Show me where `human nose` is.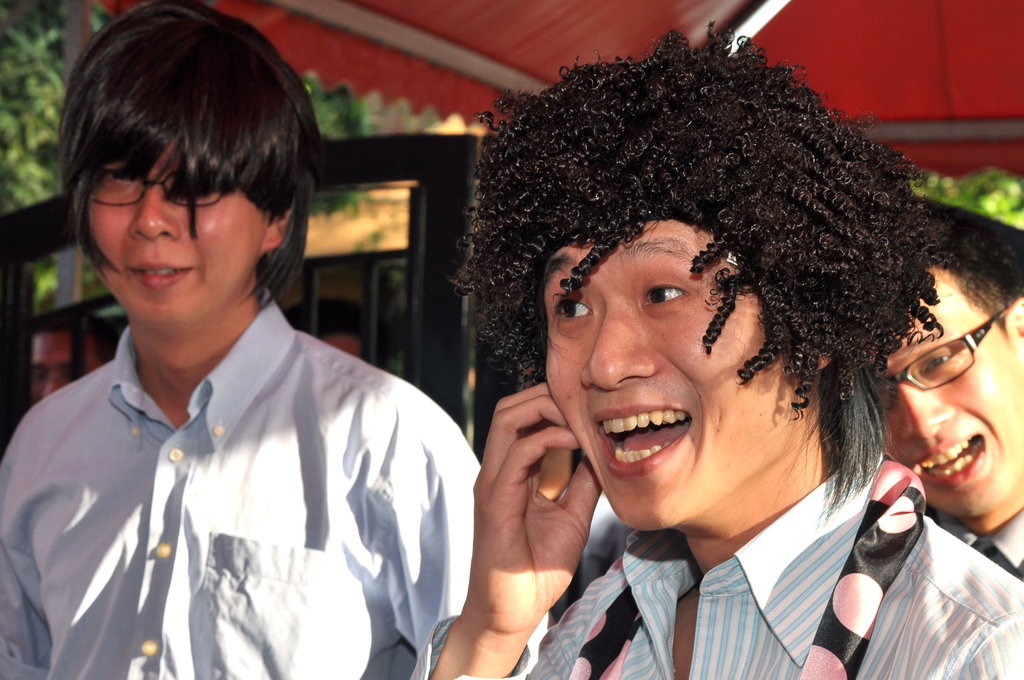
`human nose` is at detection(43, 376, 59, 399).
